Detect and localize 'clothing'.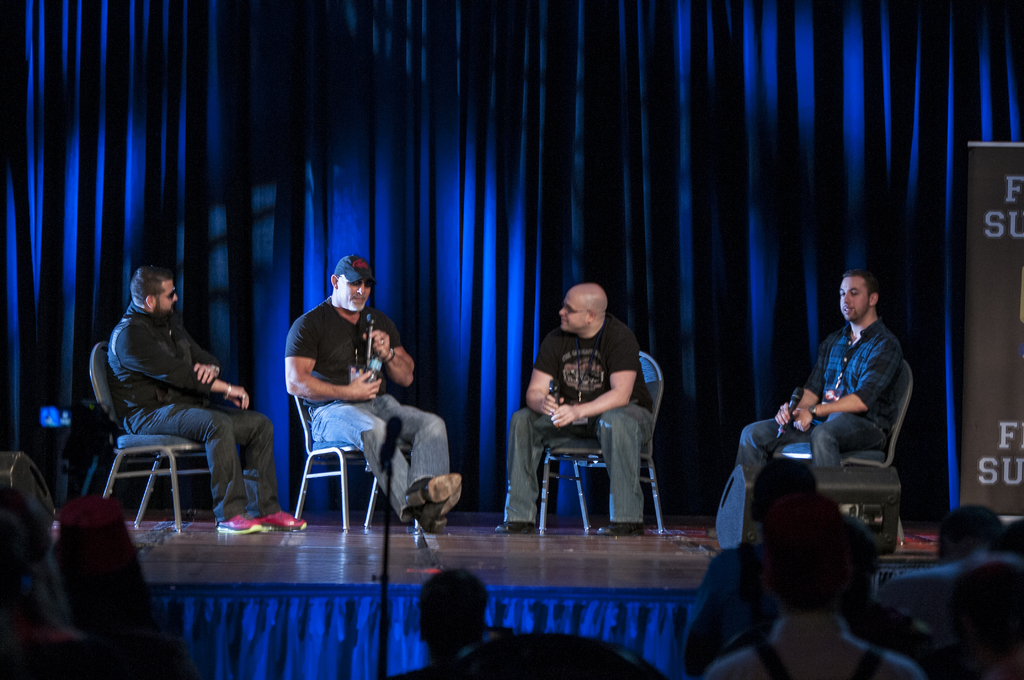
Localized at {"x1": 317, "y1": 381, "x2": 452, "y2": 514}.
